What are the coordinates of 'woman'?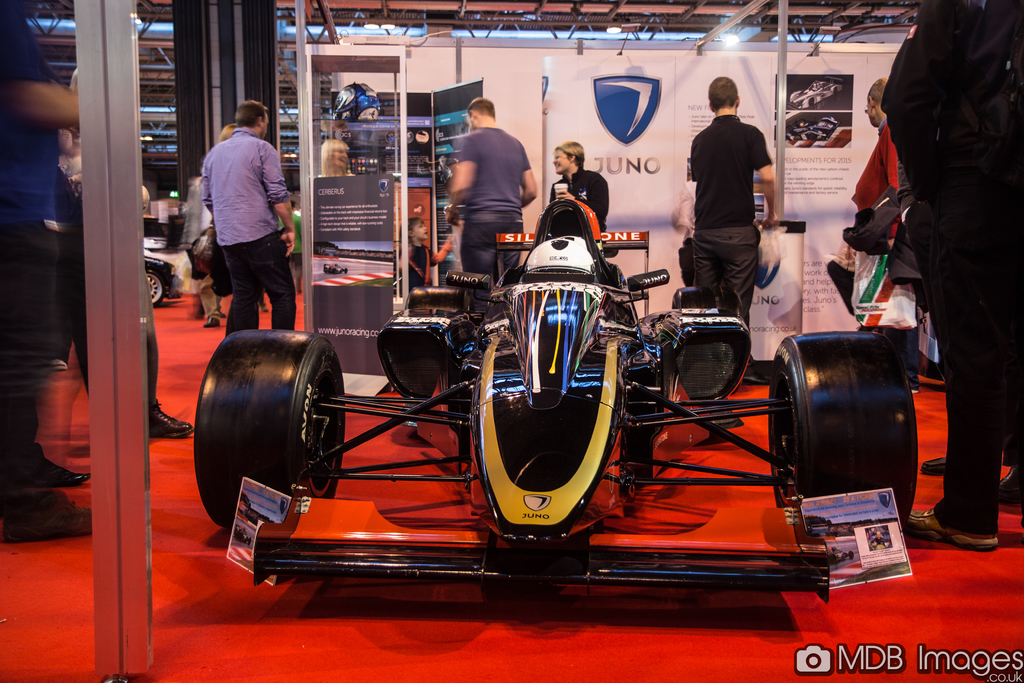
l=317, t=138, r=352, b=176.
